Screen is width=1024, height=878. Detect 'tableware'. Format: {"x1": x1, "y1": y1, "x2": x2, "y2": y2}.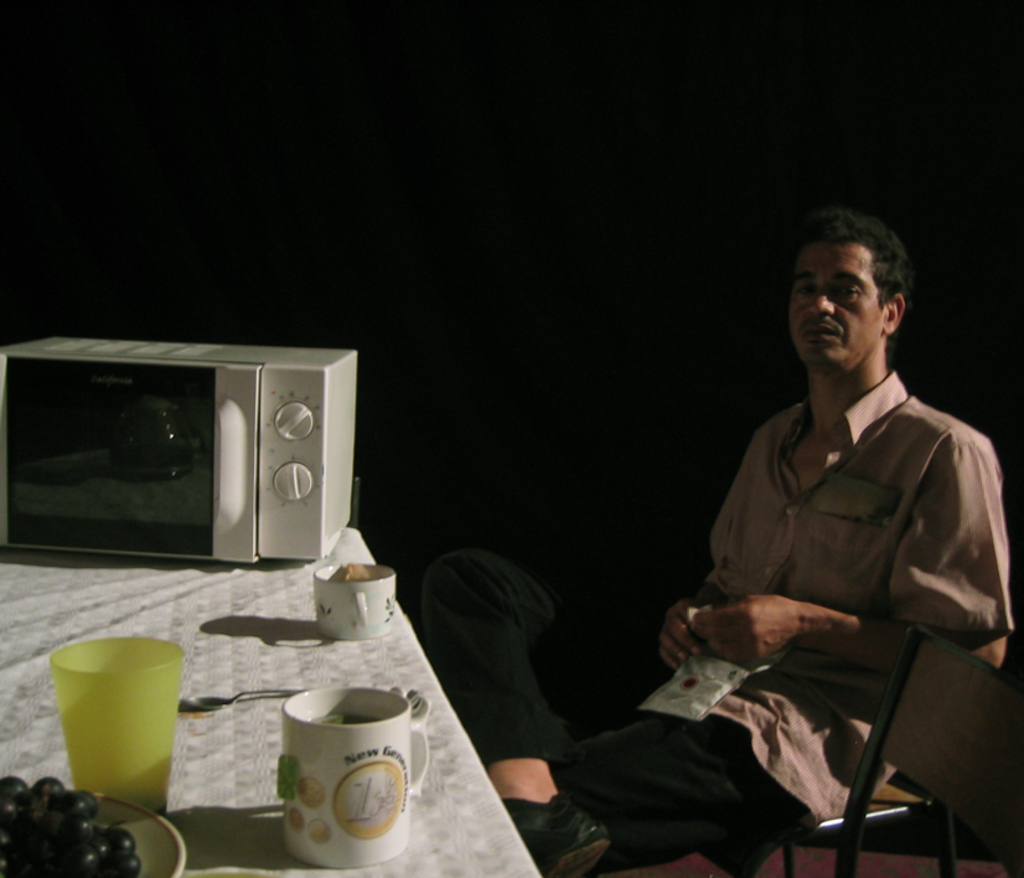
{"x1": 305, "y1": 561, "x2": 399, "y2": 641}.
